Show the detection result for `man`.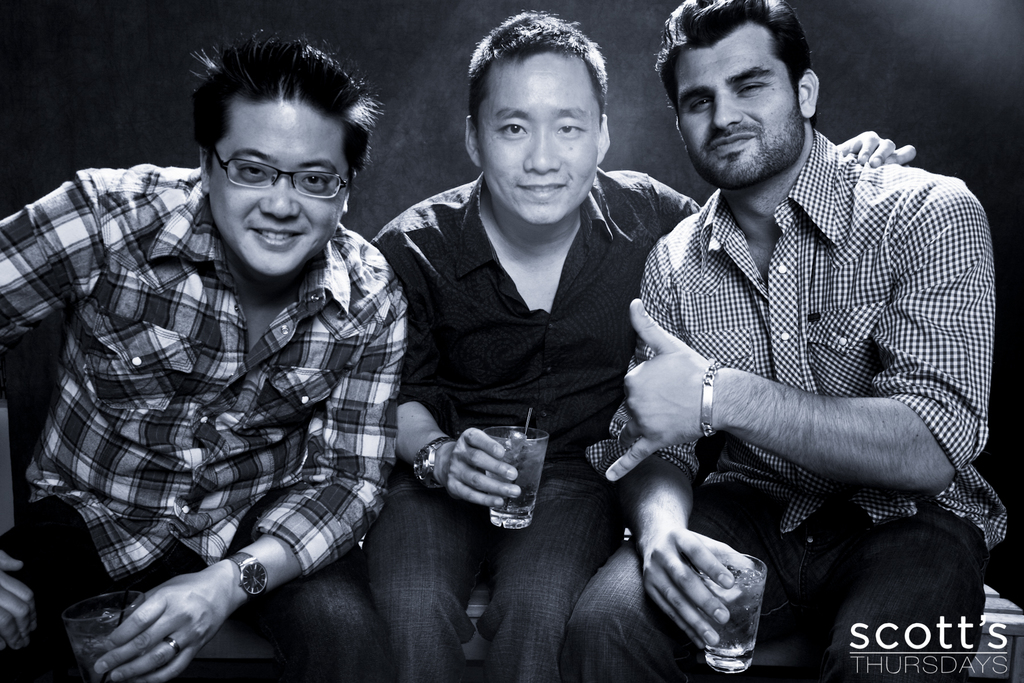
detection(368, 15, 920, 682).
